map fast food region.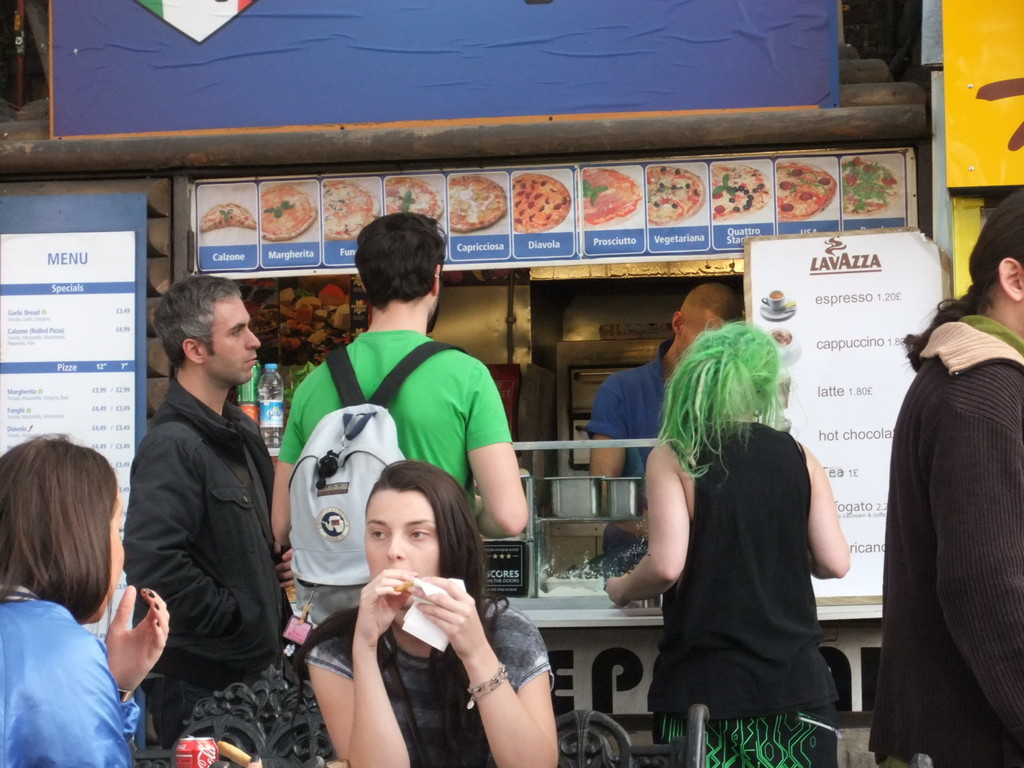
Mapped to [777, 163, 836, 221].
